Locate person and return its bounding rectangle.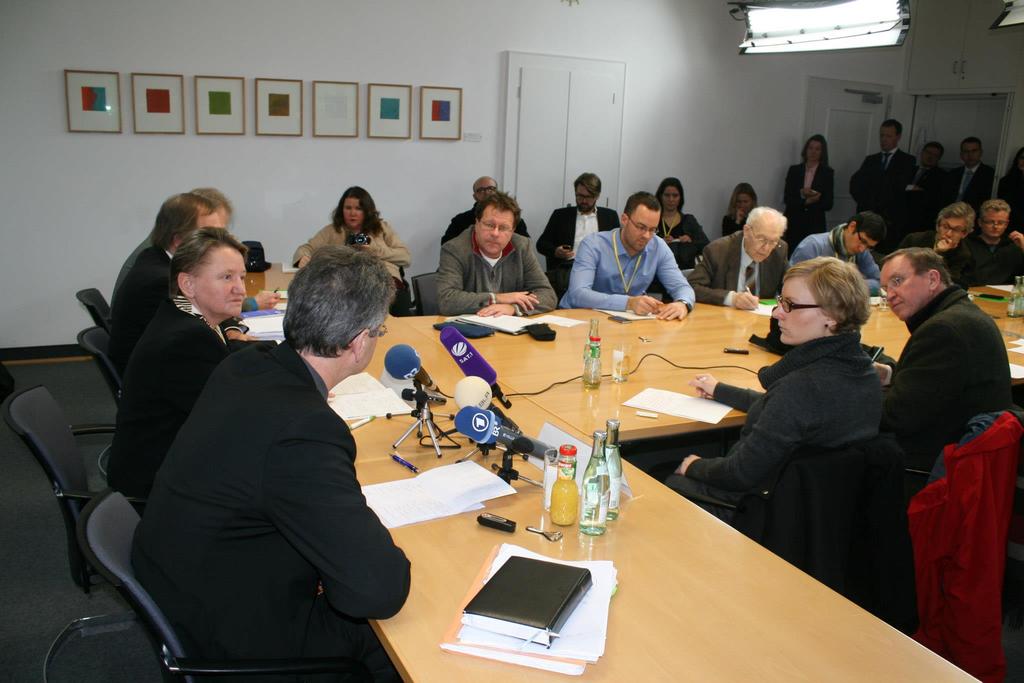
BBox(876, 245, 1023, 481).
